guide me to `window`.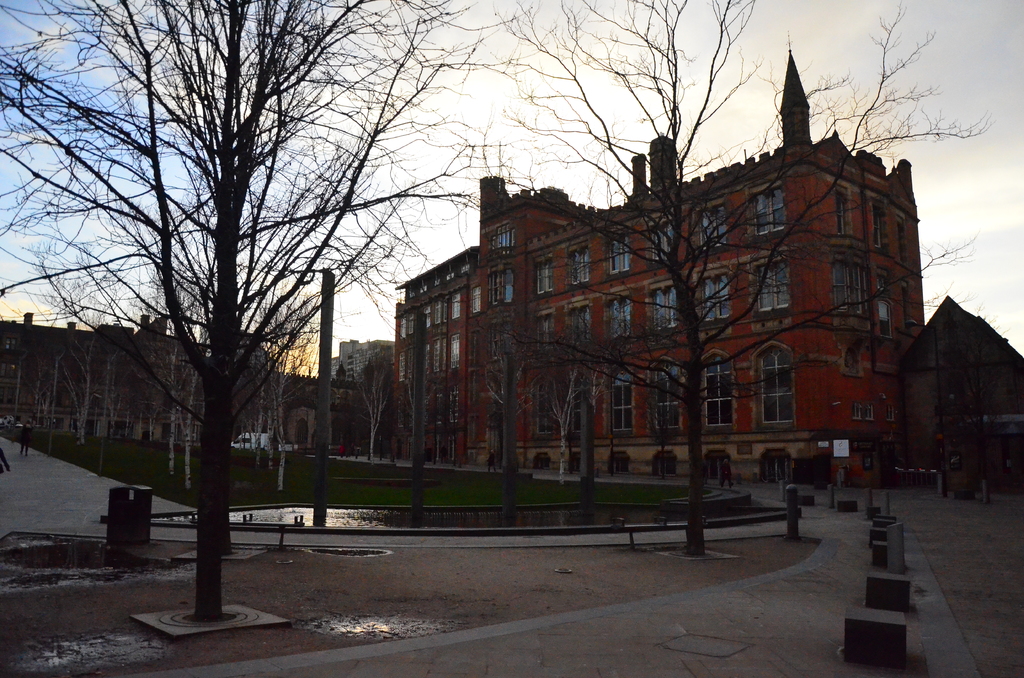
Guidance: 446, 264, 455, 279.
